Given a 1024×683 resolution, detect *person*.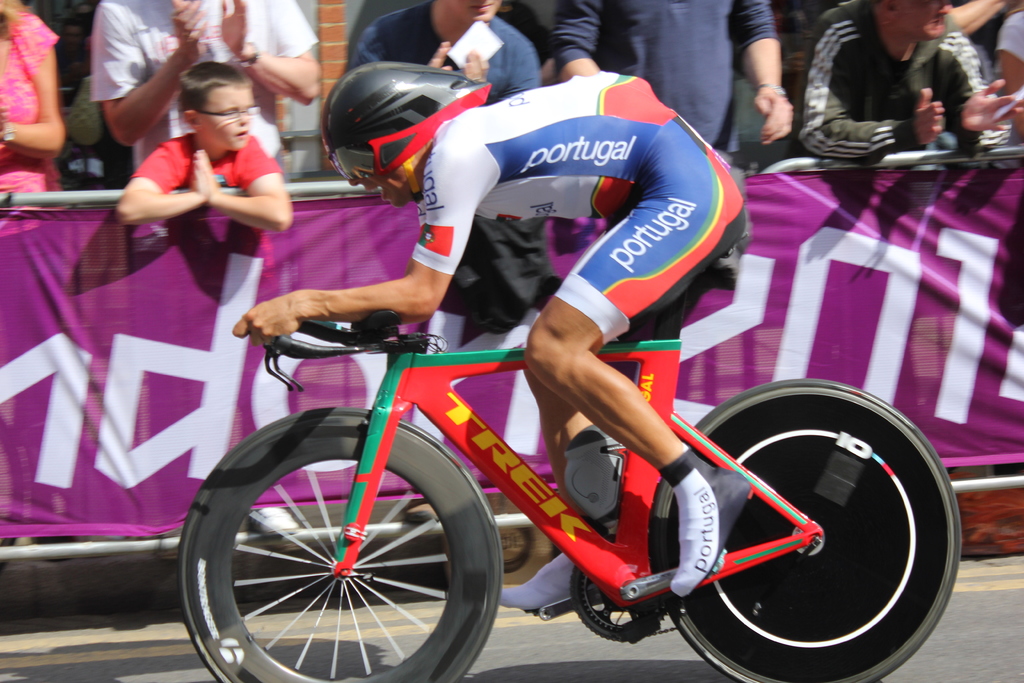
115, 62, 295, 233.
